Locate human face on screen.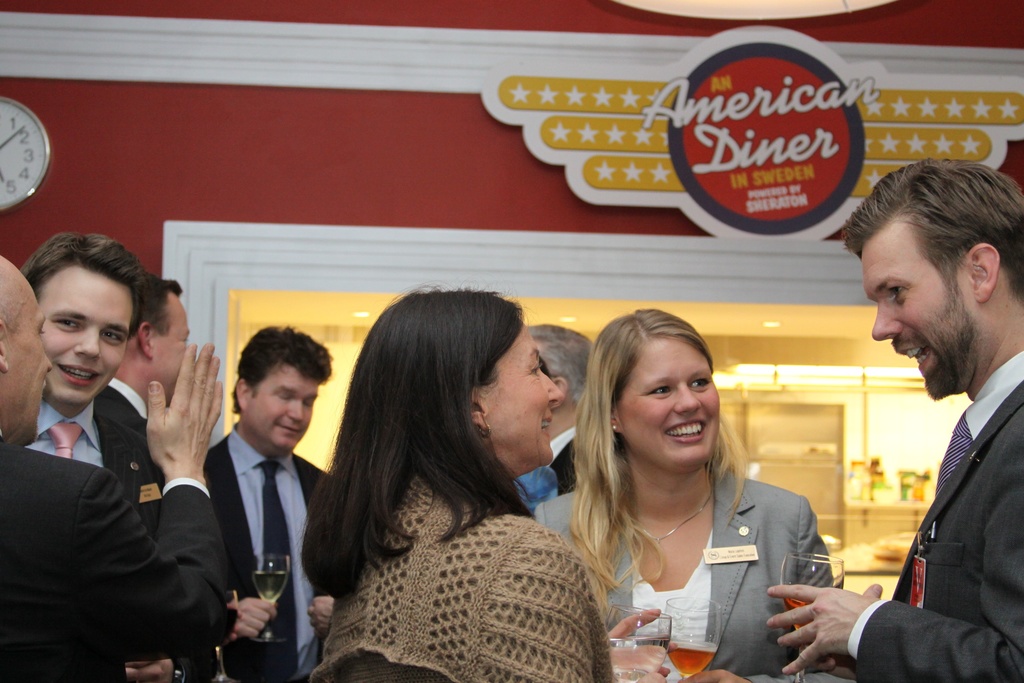
On screen at l=610, t=338, r=719, b=467.
